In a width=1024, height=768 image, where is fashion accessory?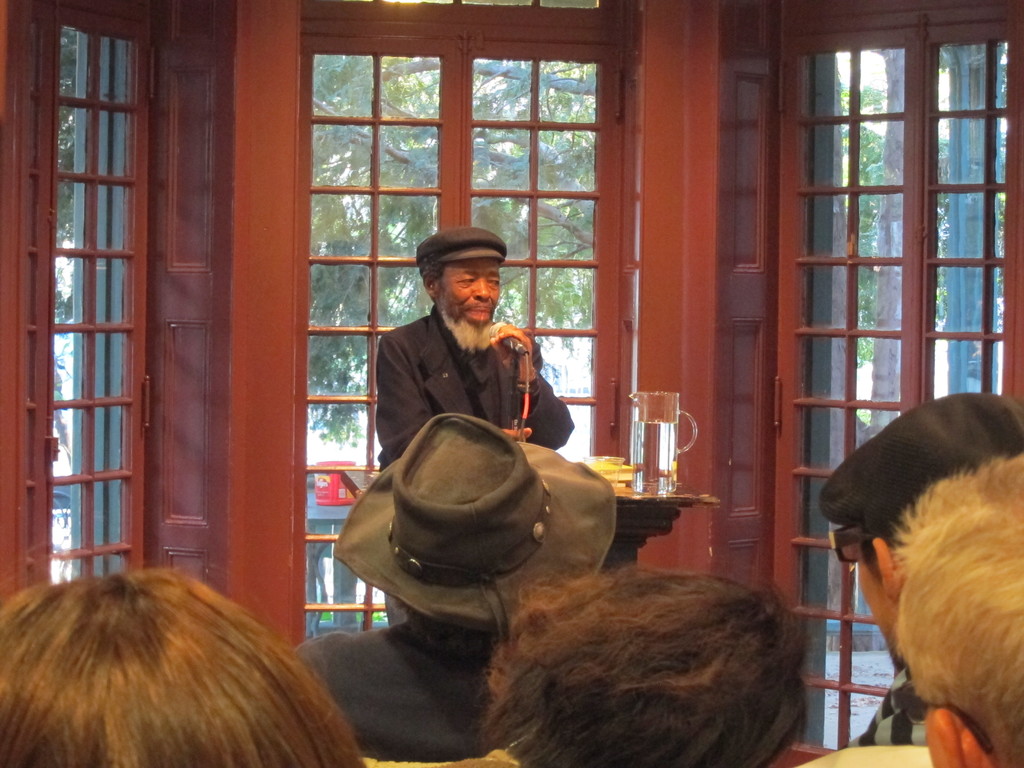
rect(337, 412, 615, 632).
